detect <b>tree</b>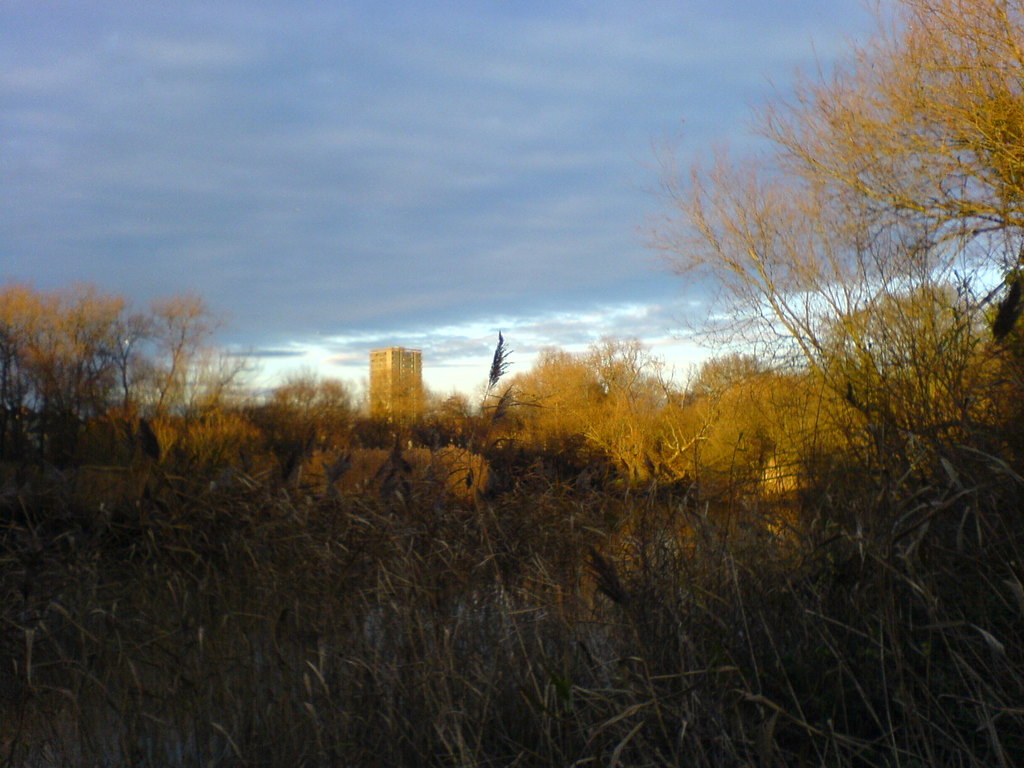
110/281/236/461
